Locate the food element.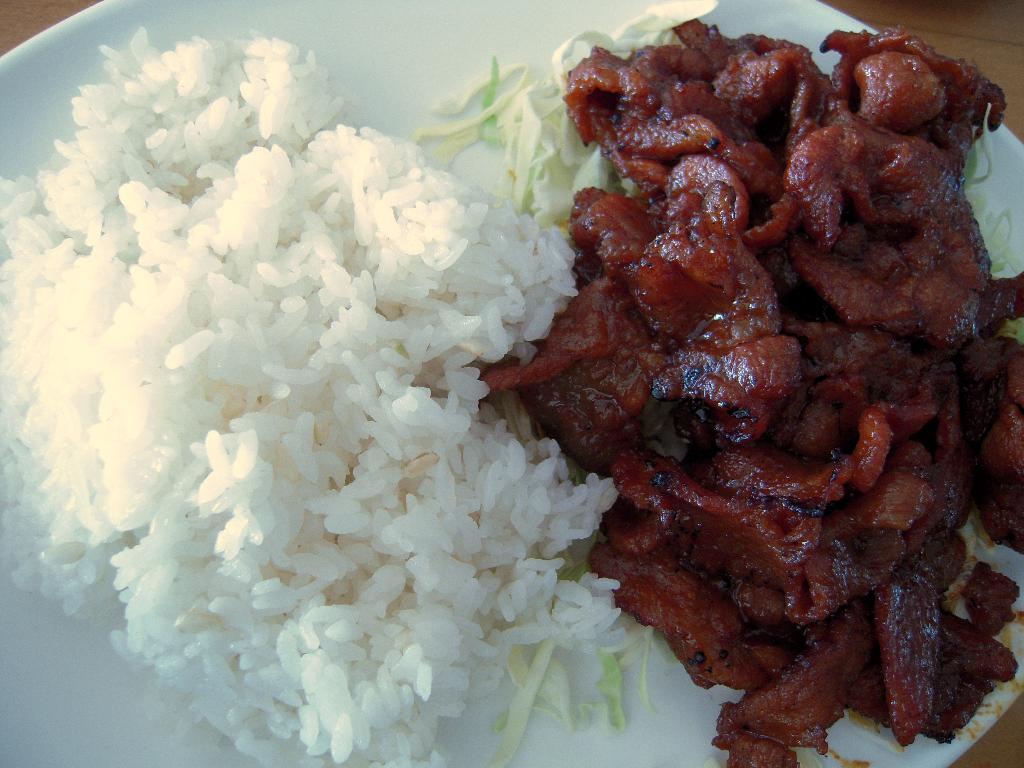
Element bbox: bbox(0, 0, 719, 767).
